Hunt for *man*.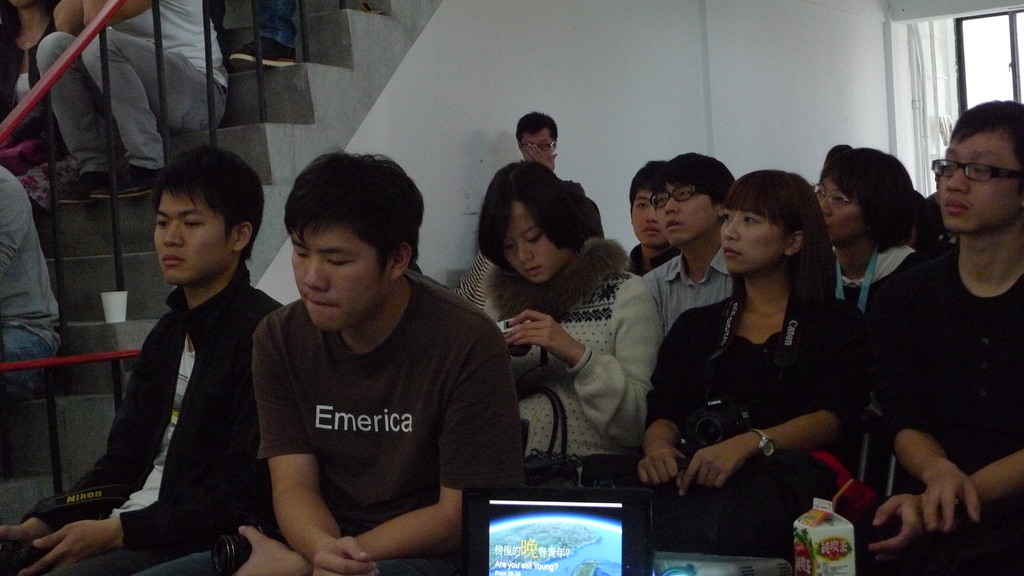
Hunted down at (218,151,517,561).
